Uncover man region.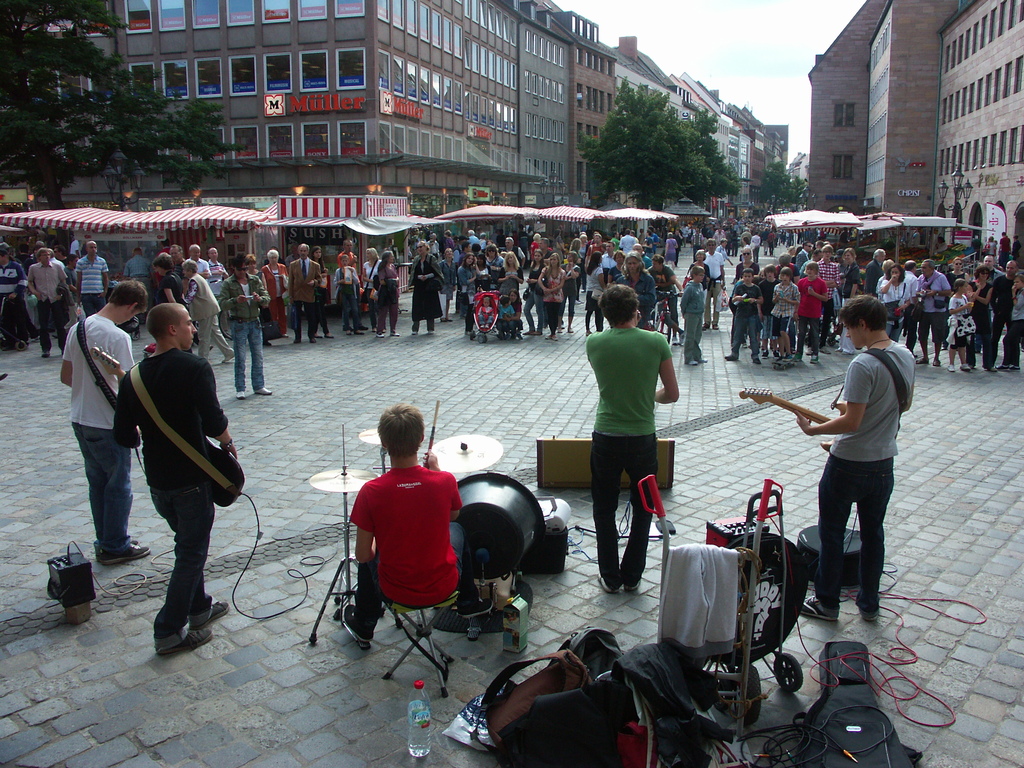
Uncovered: 451/236/461/282.
